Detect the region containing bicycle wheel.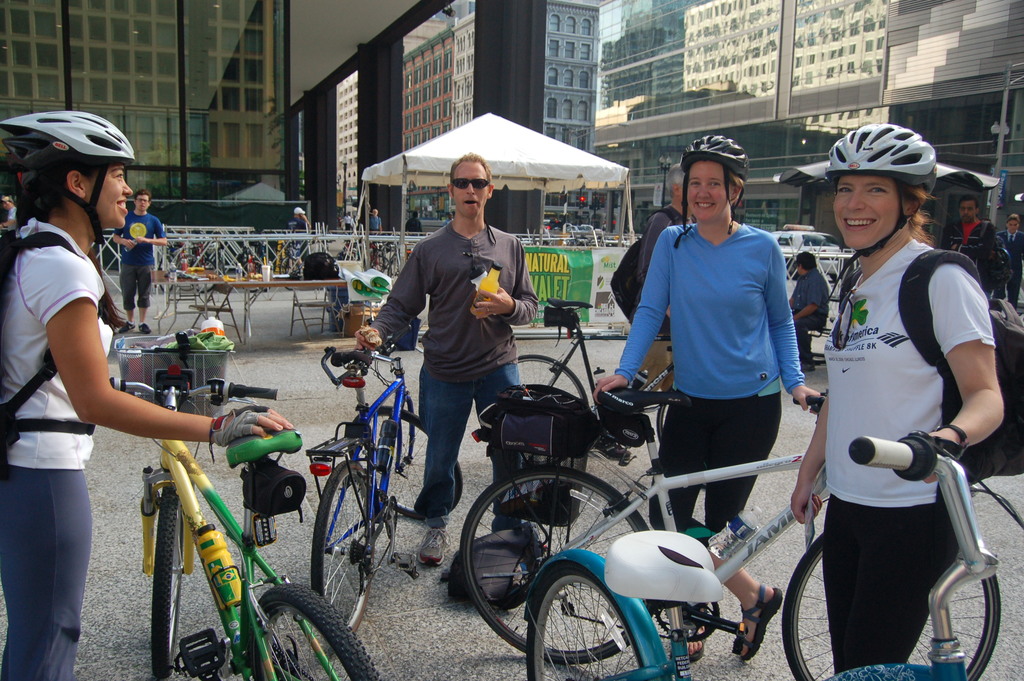
x1=514, y1=357, x2=591, y2=412.
